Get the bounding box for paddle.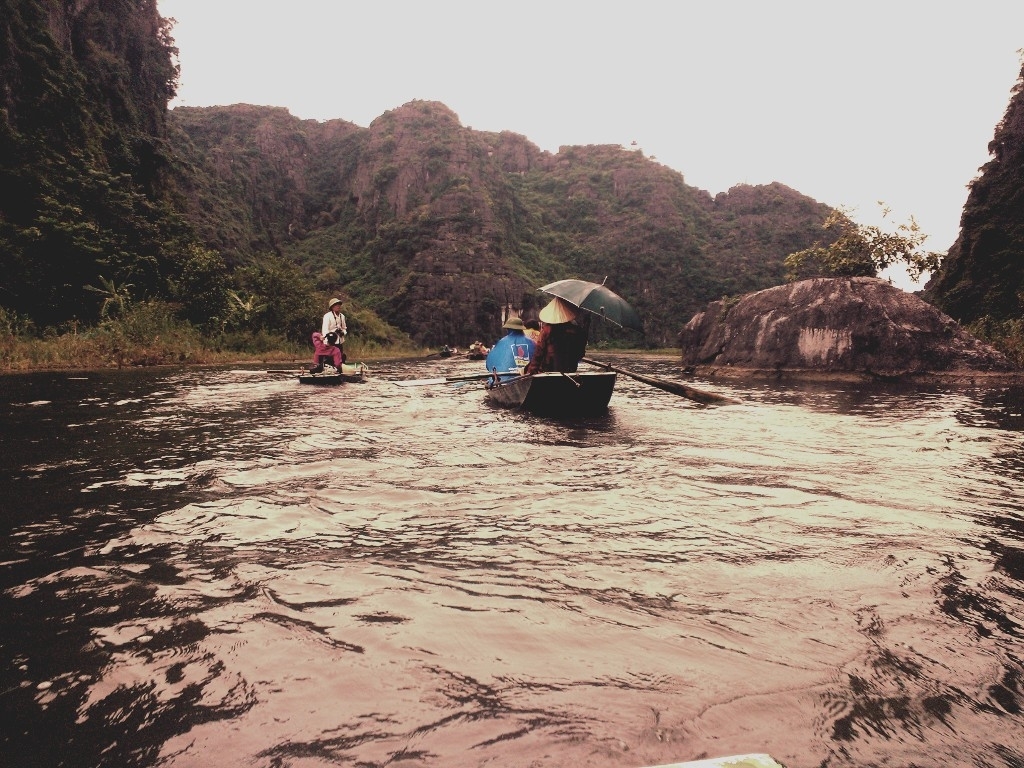
Rect(229, 367, 314, 375).
